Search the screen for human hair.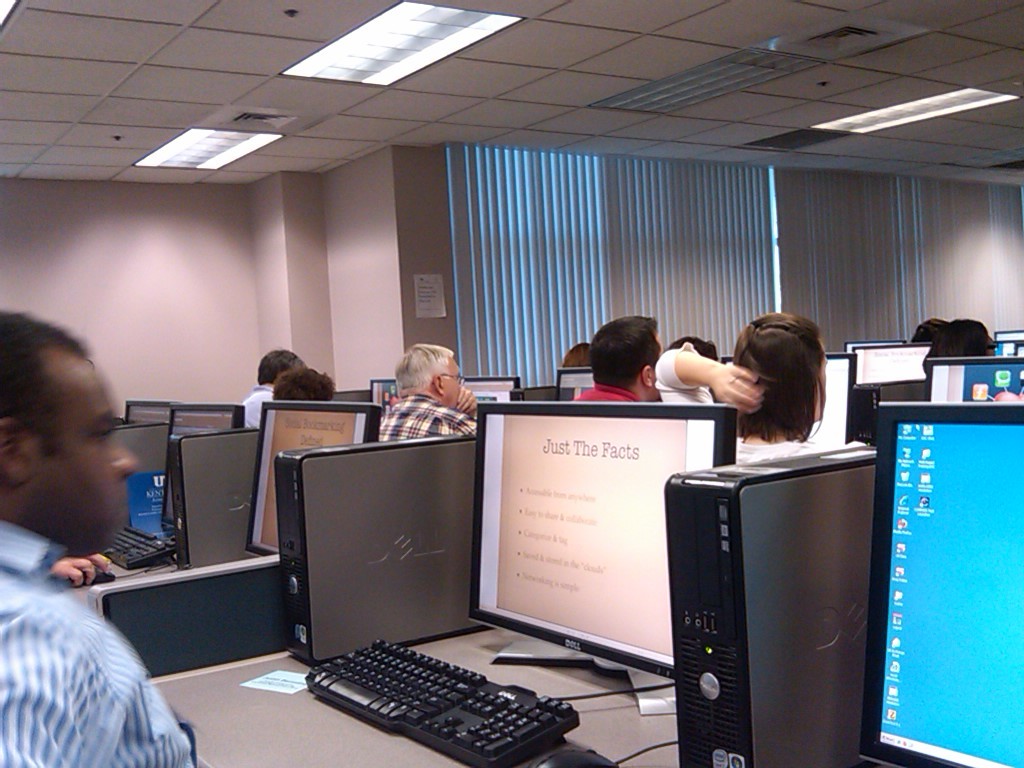
Found at pyautogui.locateOnScreen(912, 319, 944, 356).
